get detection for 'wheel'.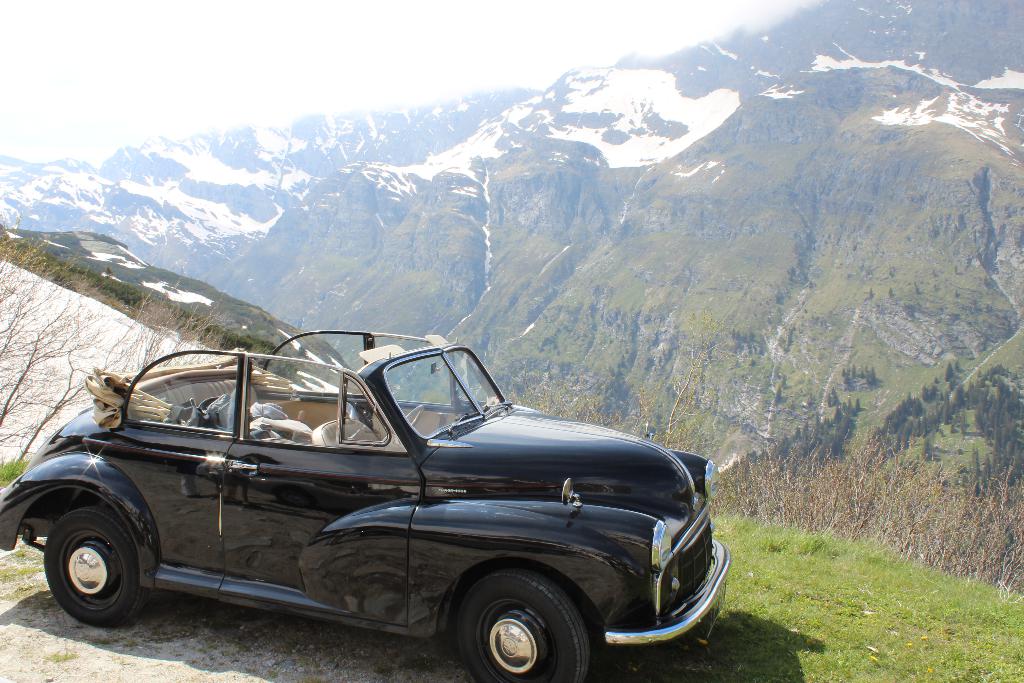
Detection: rect(400, 399, 426, 431).
